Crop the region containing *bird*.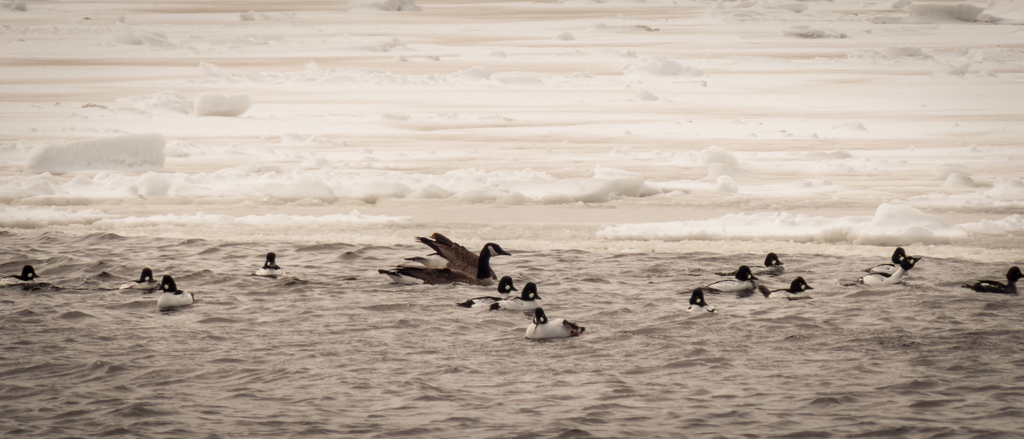
Crop region: (456,276,514,307).
